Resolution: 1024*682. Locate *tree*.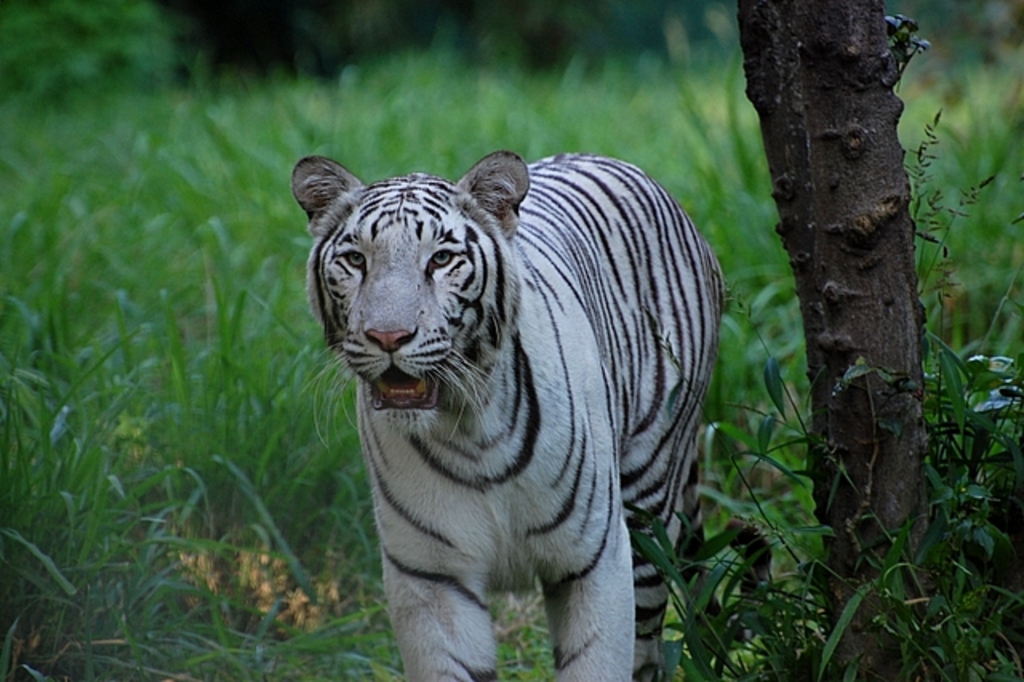
[738, 0, 941, 680].
